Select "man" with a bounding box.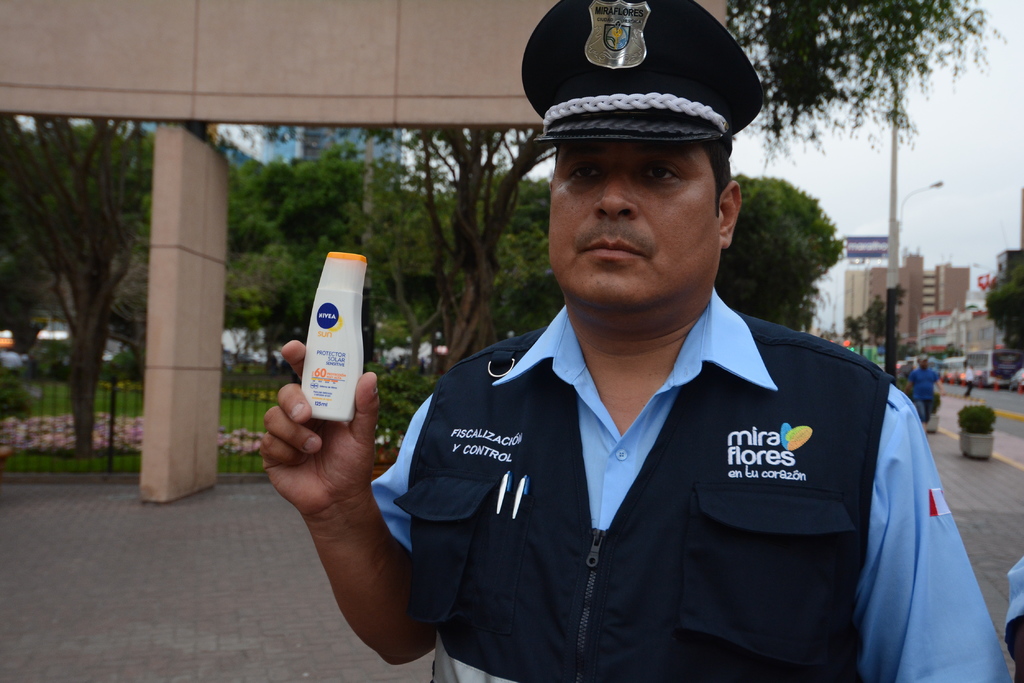
(left=257, top=0, right=1016, bottom=682).
